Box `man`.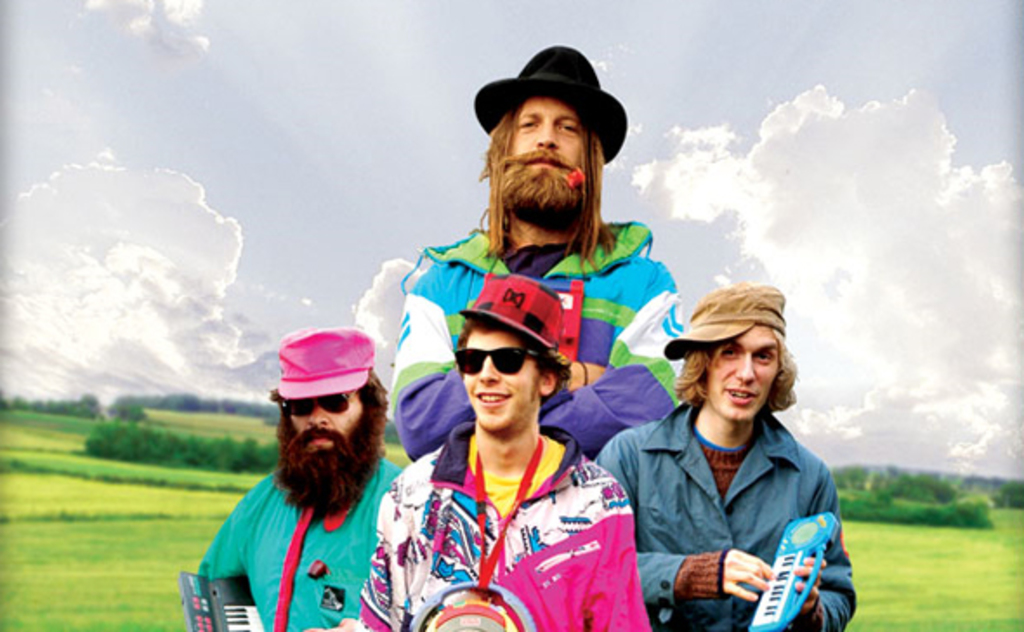
bbox=[392, 42, 694, 462].
